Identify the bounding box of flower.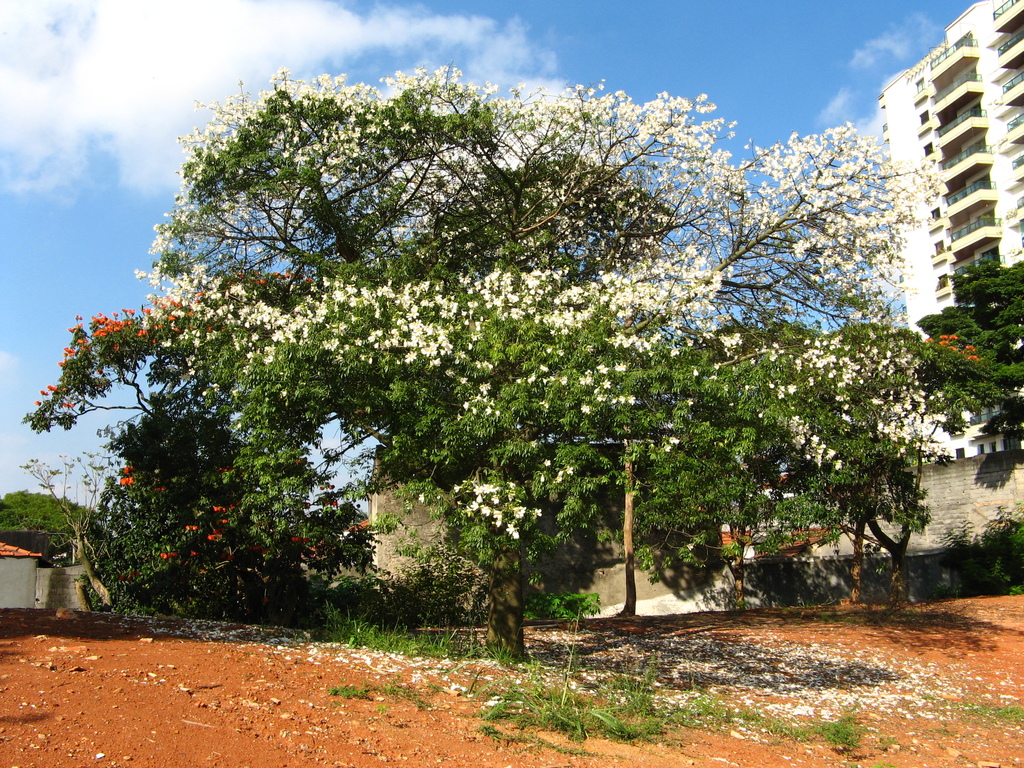
x1=118, y1=467, x2=133, y2=488.
